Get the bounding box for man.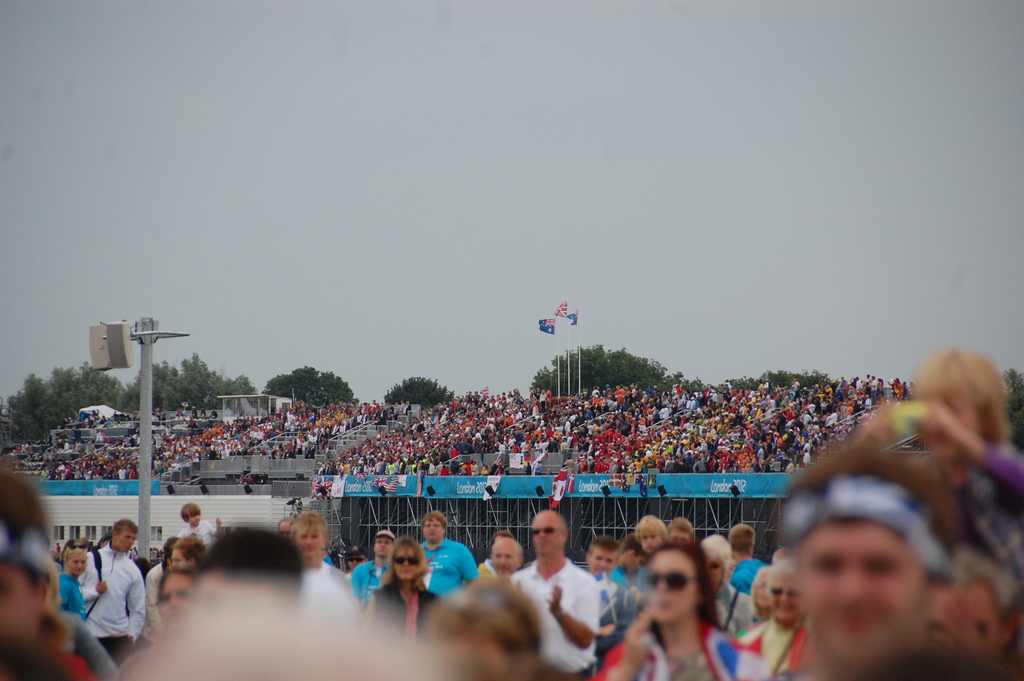
564 536 636 654.
